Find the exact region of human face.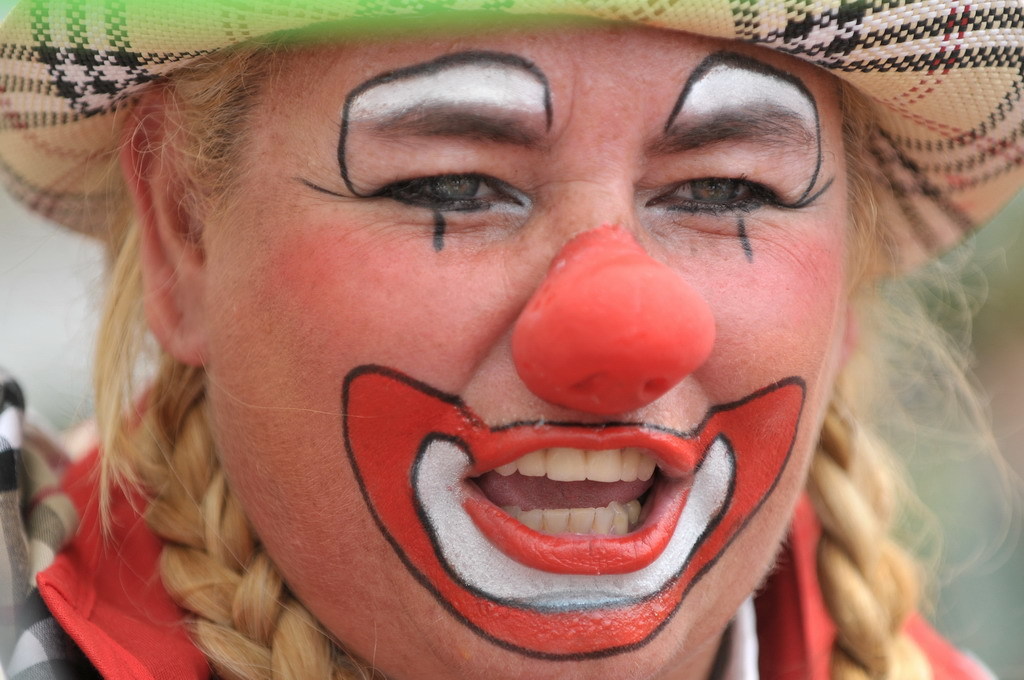
Exact region: l=203, t=26, r=840, b=679.
